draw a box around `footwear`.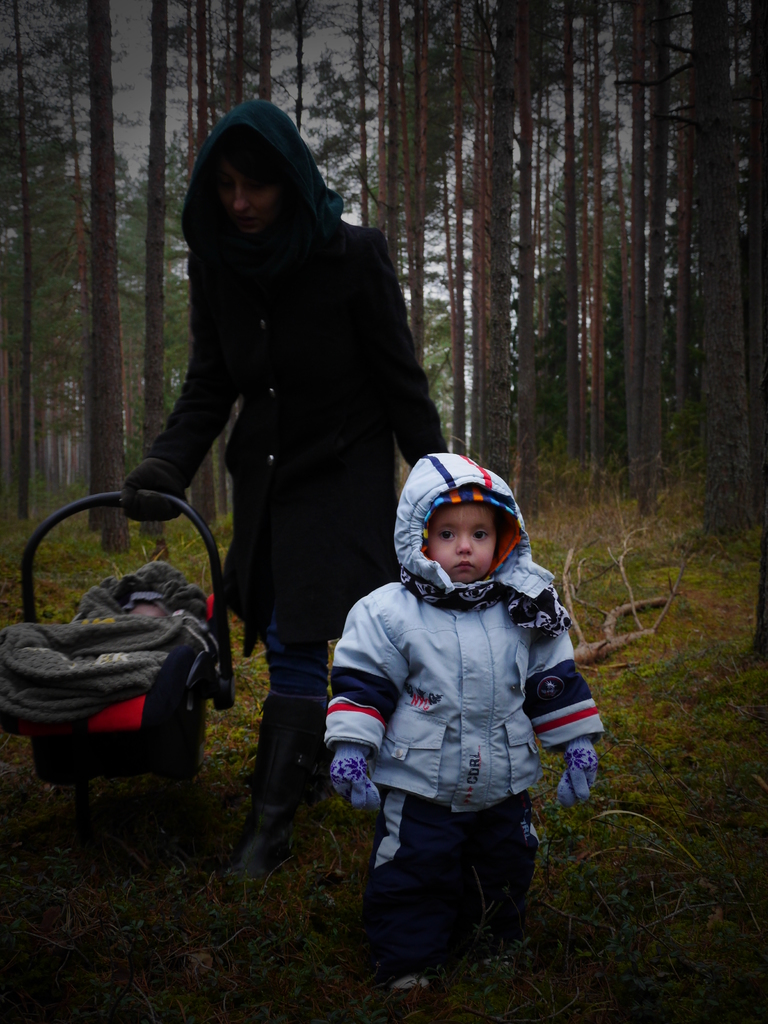
<region>396, 970, 434, 1009</region>.
